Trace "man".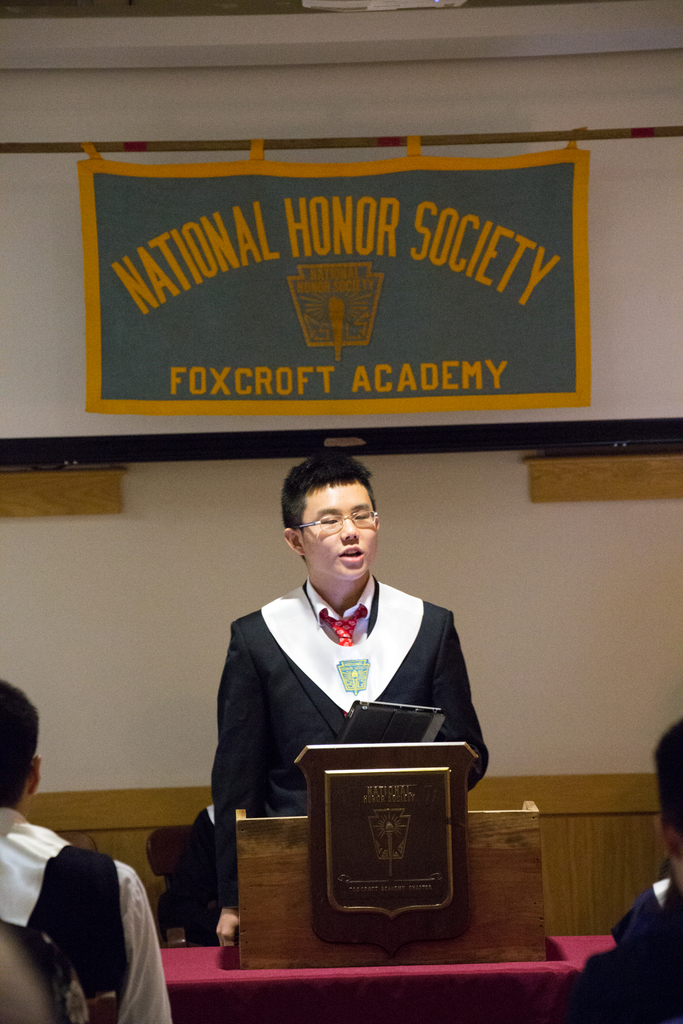
Traced to pyautogui.locateOnScreen(196, 470, 497, 899).
